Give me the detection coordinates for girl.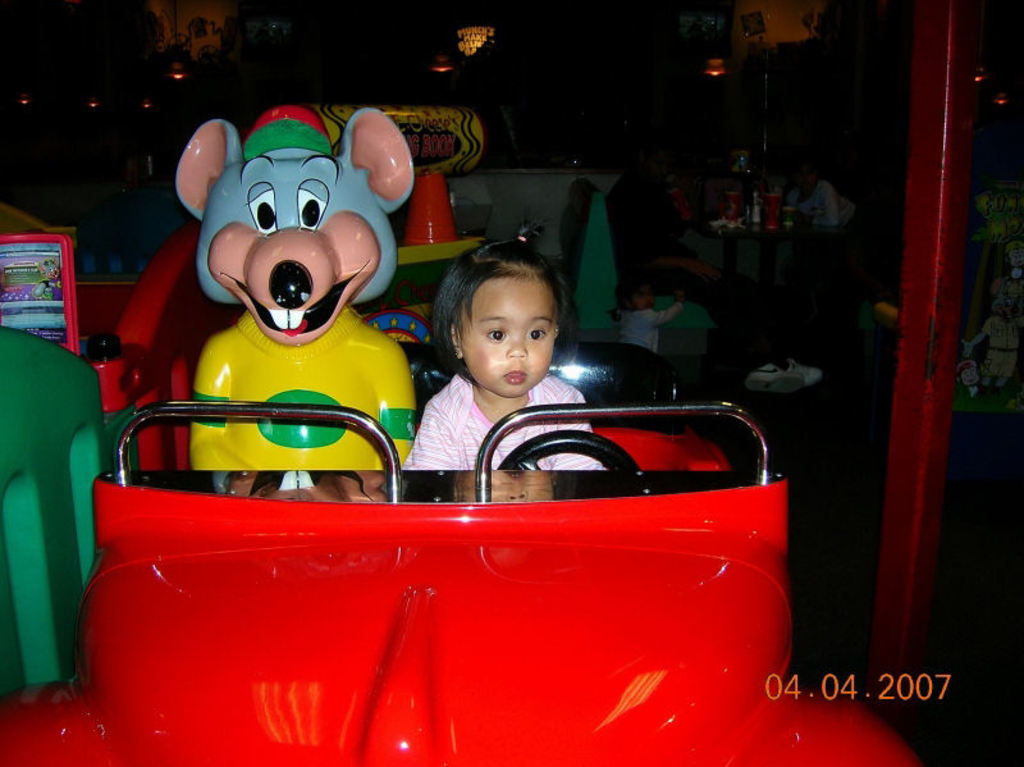
<box>397,219,607,471</box>.
